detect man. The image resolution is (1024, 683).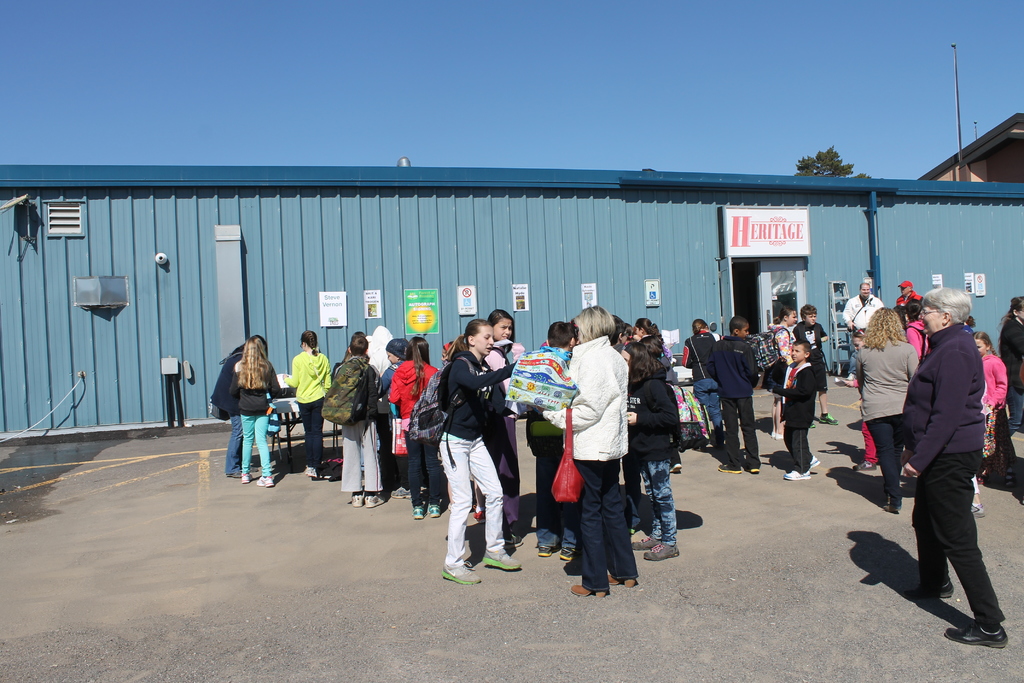
842/284/886/383.
